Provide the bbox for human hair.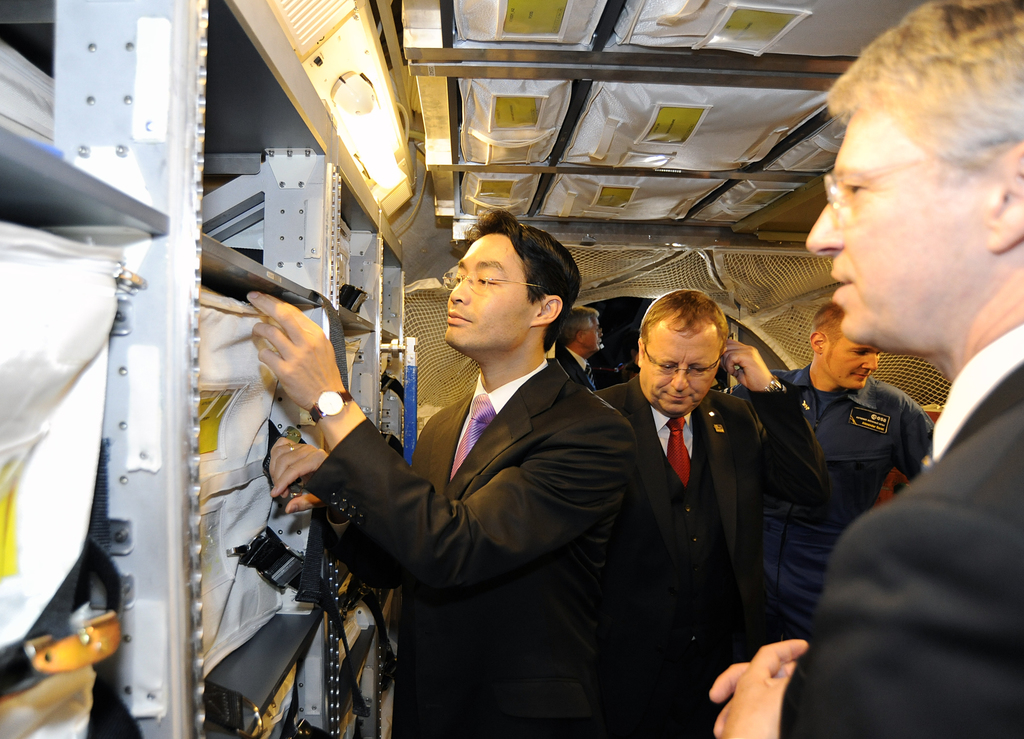
<region>572, 307, 601, 337</region>.
